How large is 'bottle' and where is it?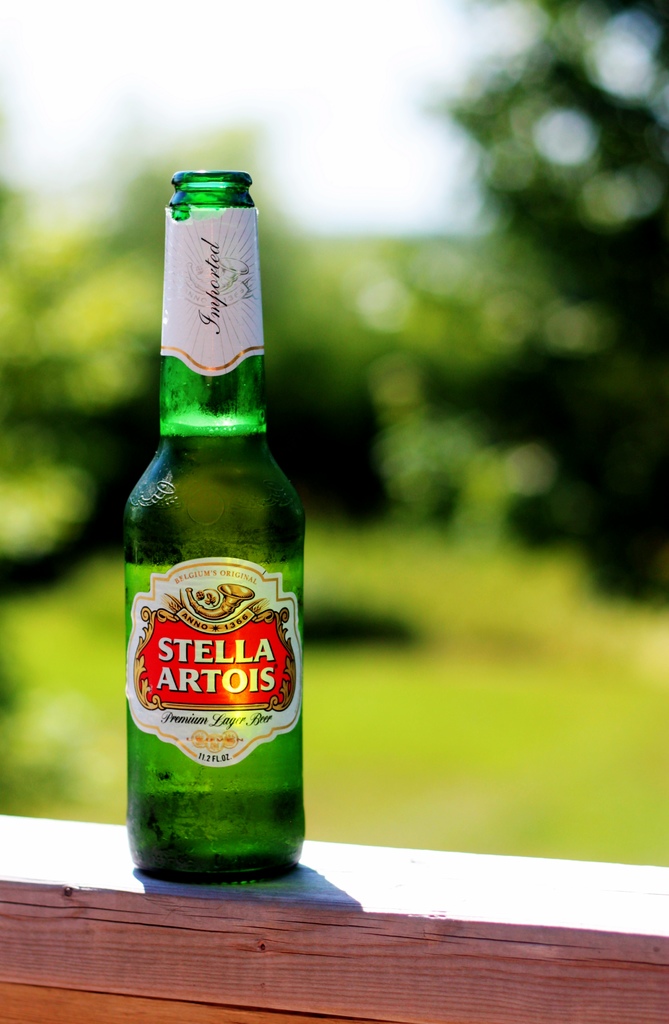
Bounding box: 108/219/306/876.
